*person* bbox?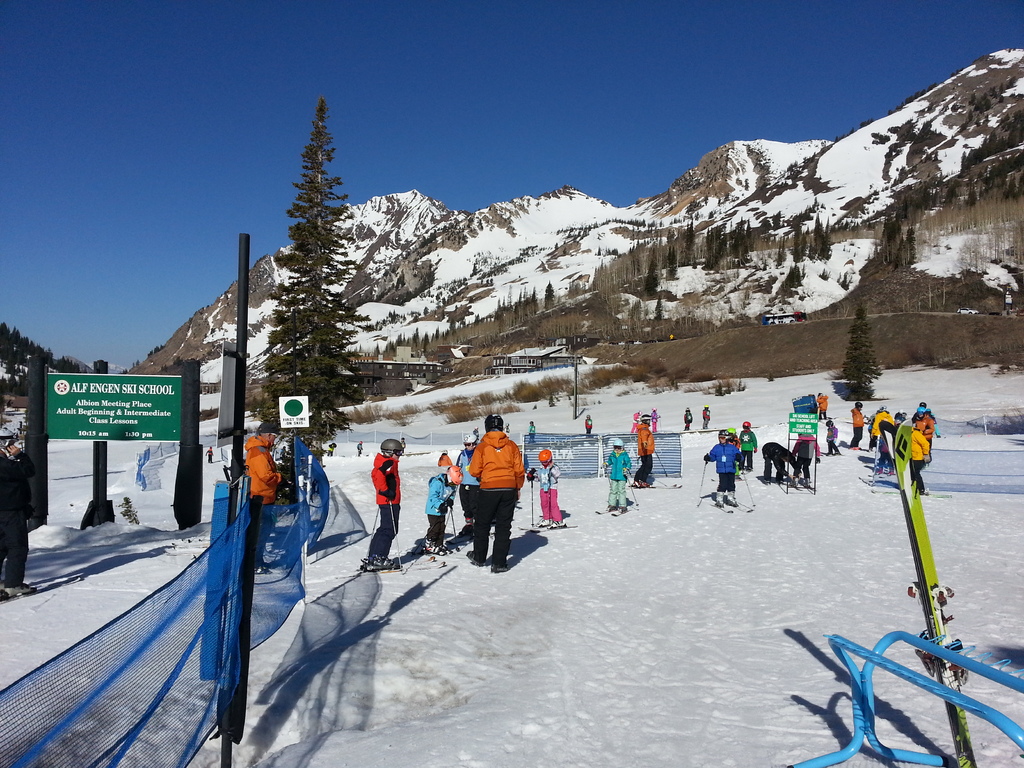
bbox(824, 418, 842, 455)
